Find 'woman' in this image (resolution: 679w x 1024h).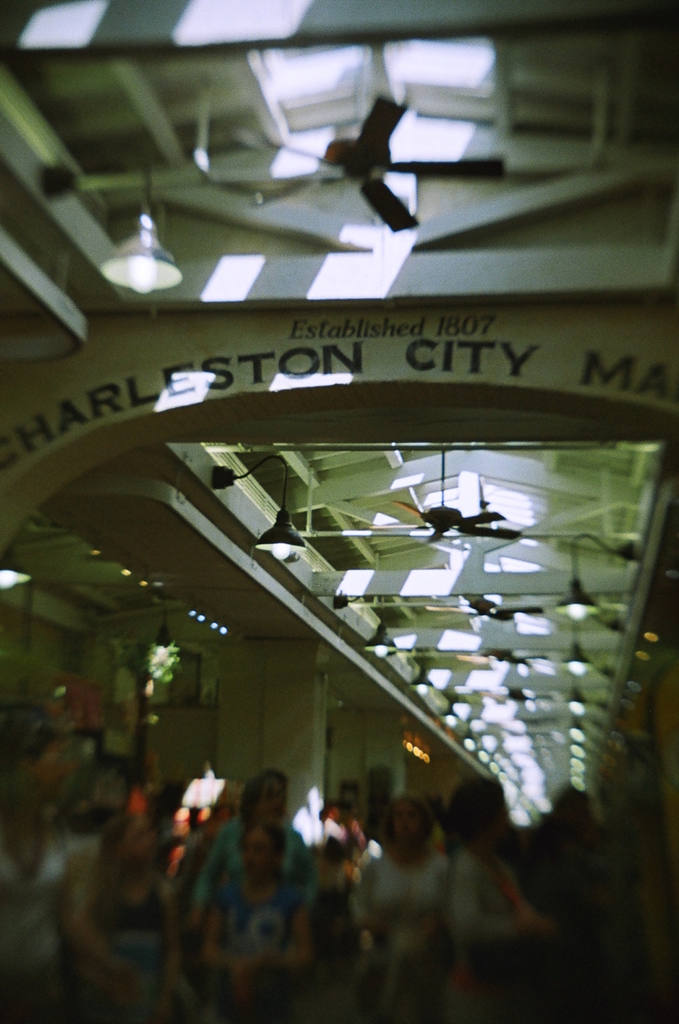
locate(70, 811, 198, 1023).
